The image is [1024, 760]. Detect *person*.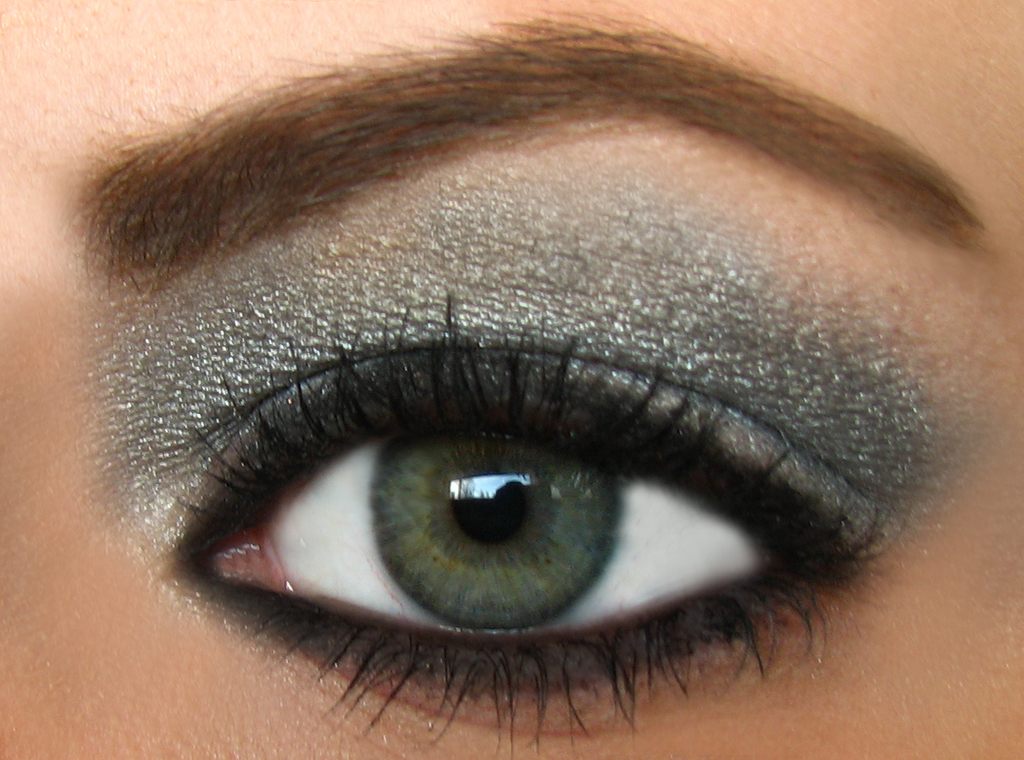
Detection: bbox=[1, 0, 1023, 759].
